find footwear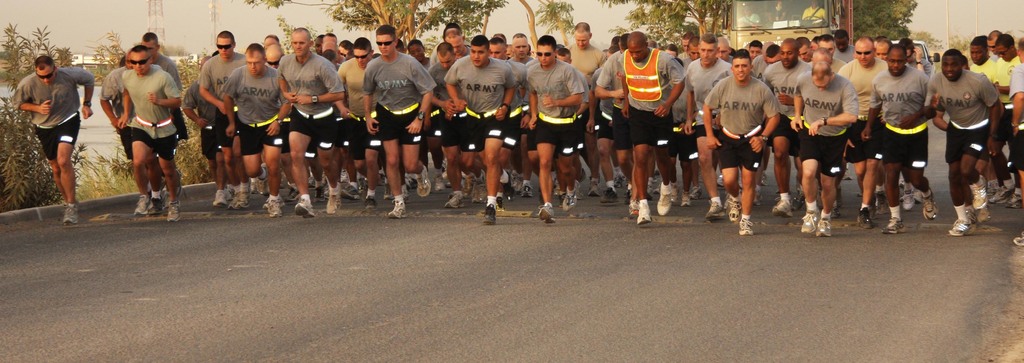
[x1=858, y1=207, x2=874, y2=231]
